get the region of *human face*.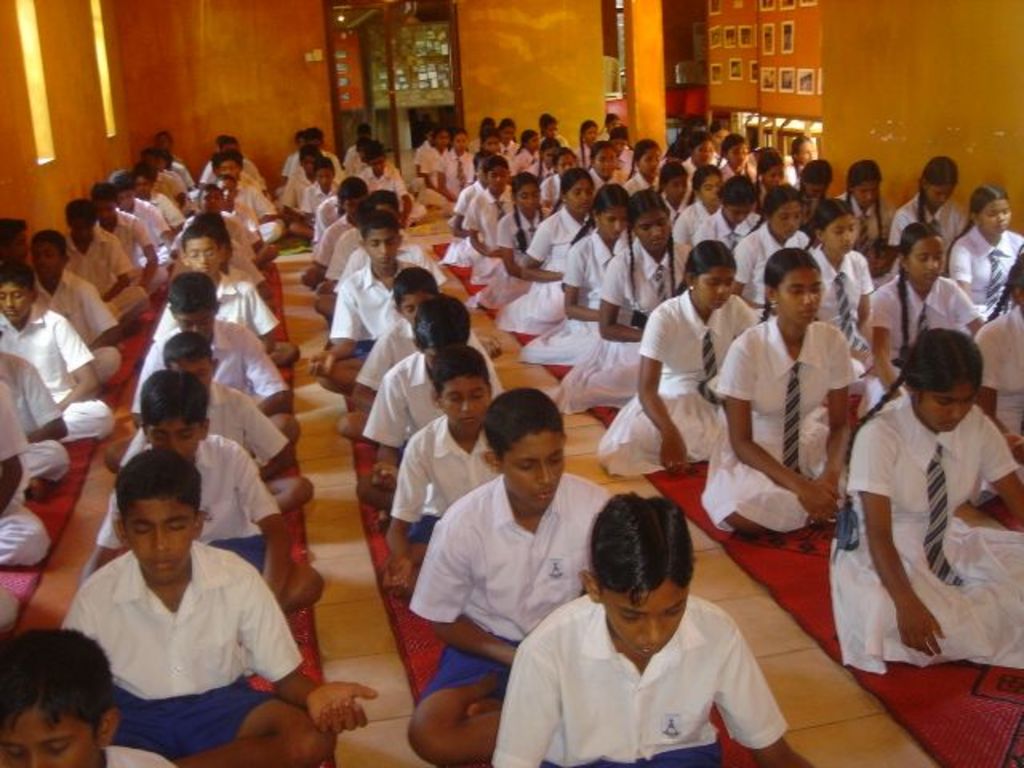
detection(440, 374, 488, 430).
